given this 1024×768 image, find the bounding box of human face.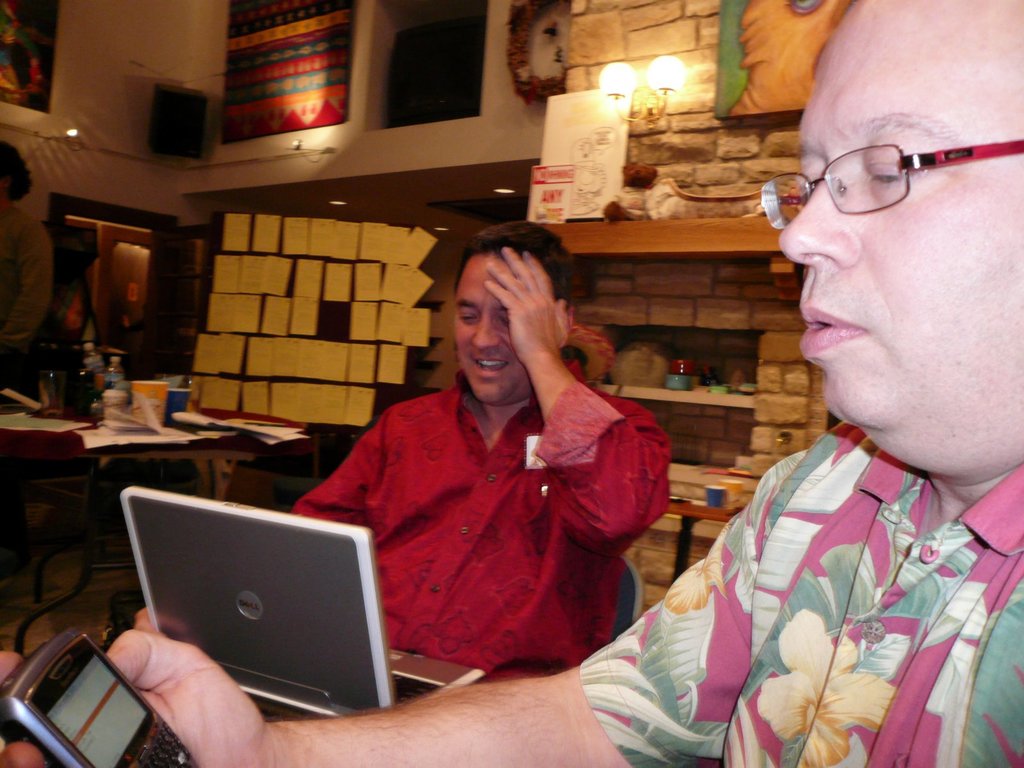
detection(451, 244, 540, 399).
